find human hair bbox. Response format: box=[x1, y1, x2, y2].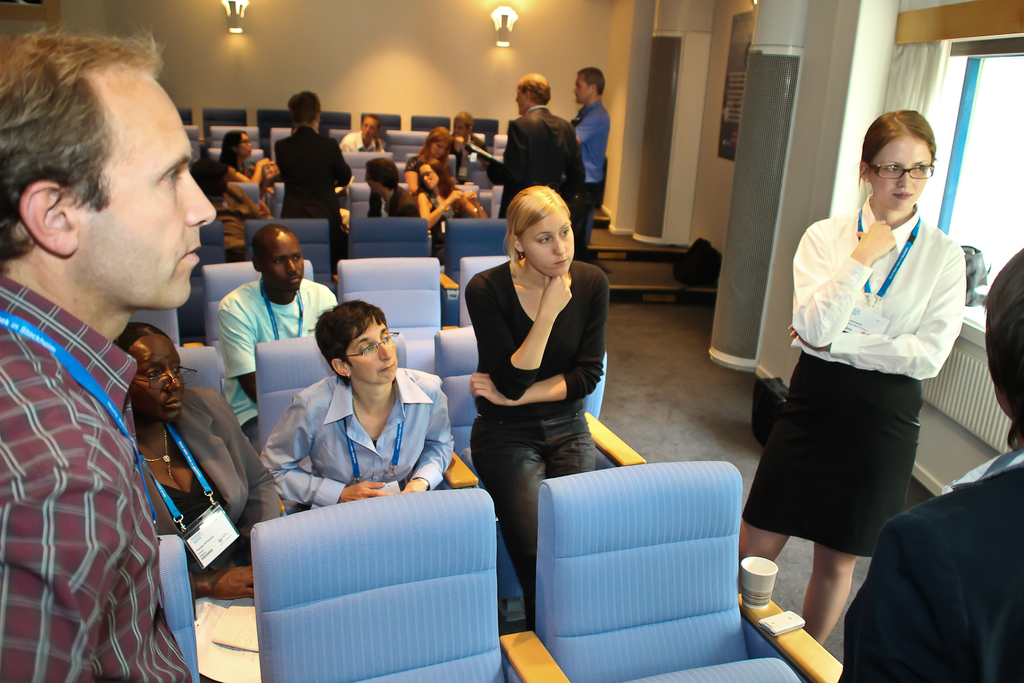
box=[413, 126, 455, 160].
